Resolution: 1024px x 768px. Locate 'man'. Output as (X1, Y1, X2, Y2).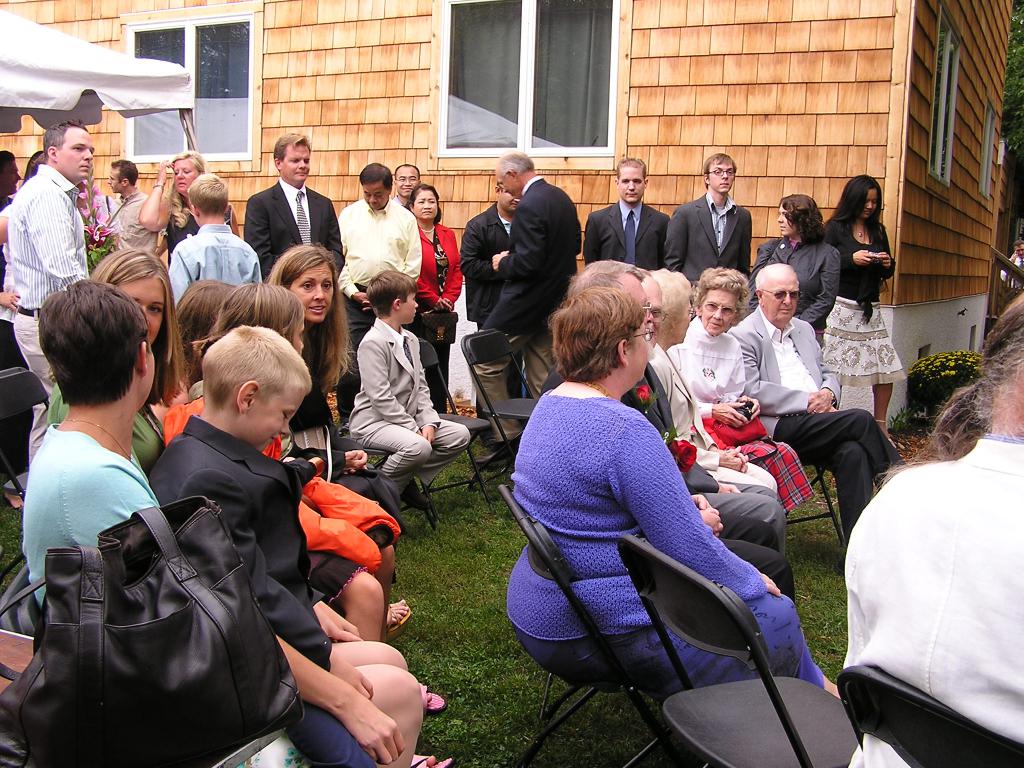
(665, 150, 754, 282).
